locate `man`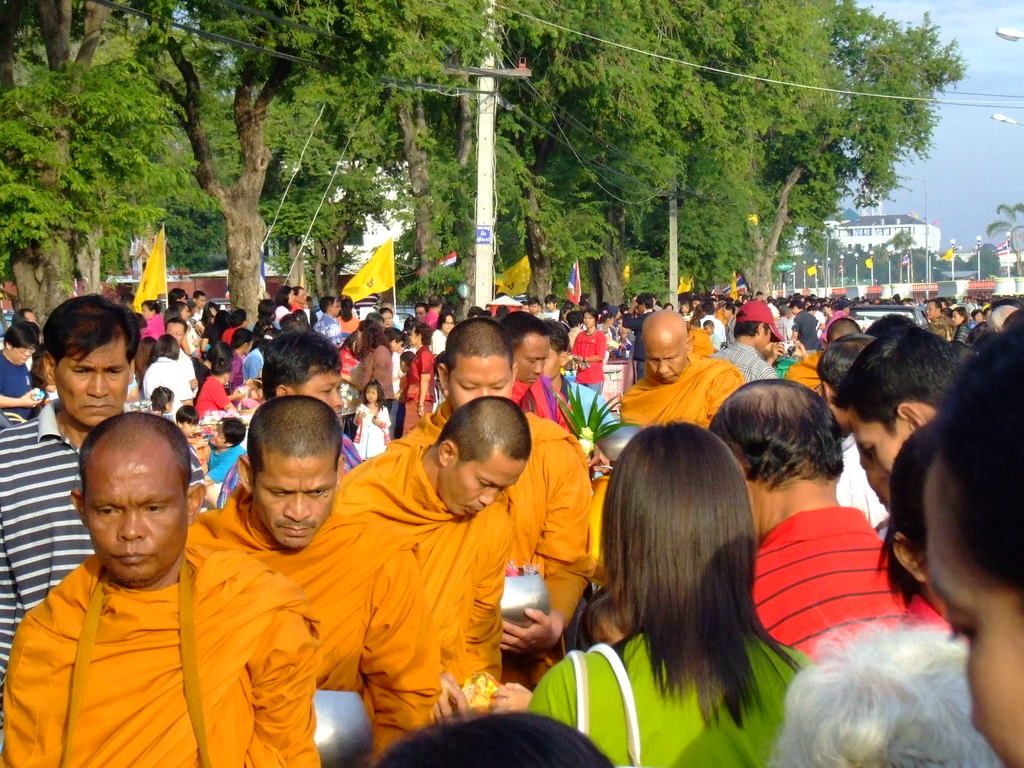
(4,390,259,767)
